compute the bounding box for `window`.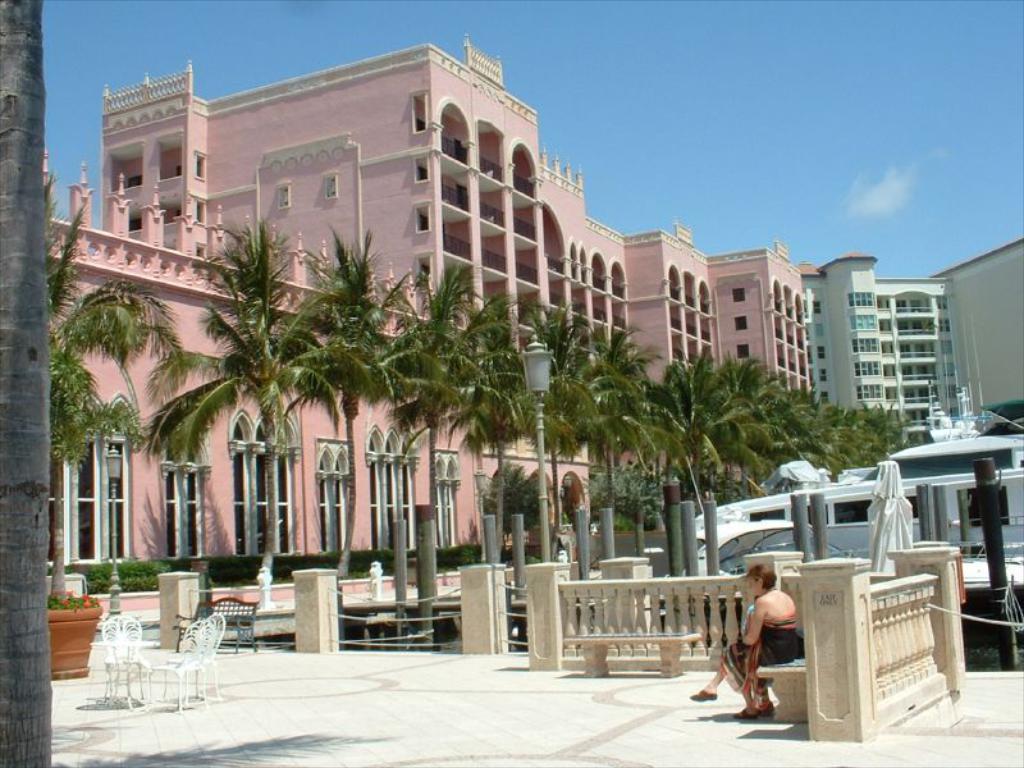
x1=197, y1=198, x2=210, y2=221.
